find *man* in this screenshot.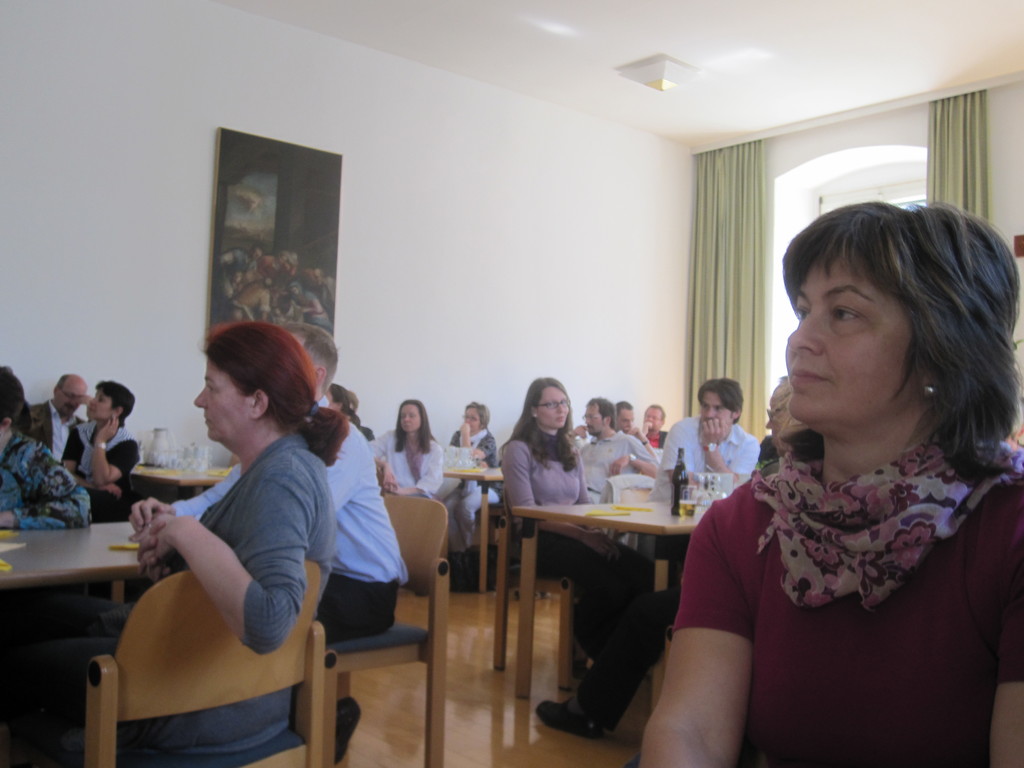
The bounding box for *man* is [left=568, top=396, right=661, bottom=506].
